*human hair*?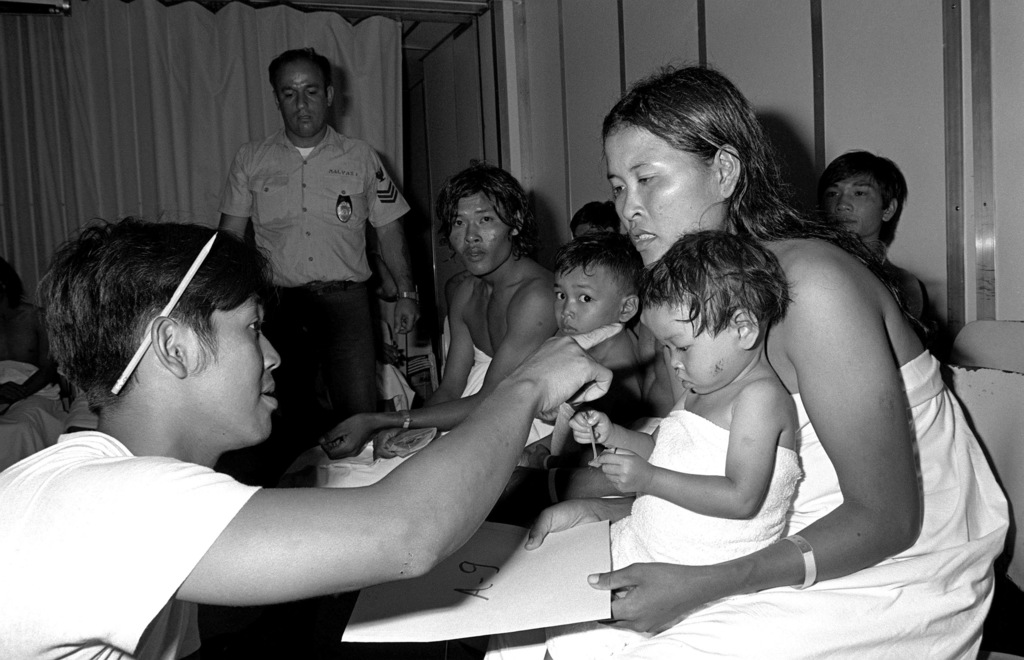
crop(434, 161, 531, 251)
